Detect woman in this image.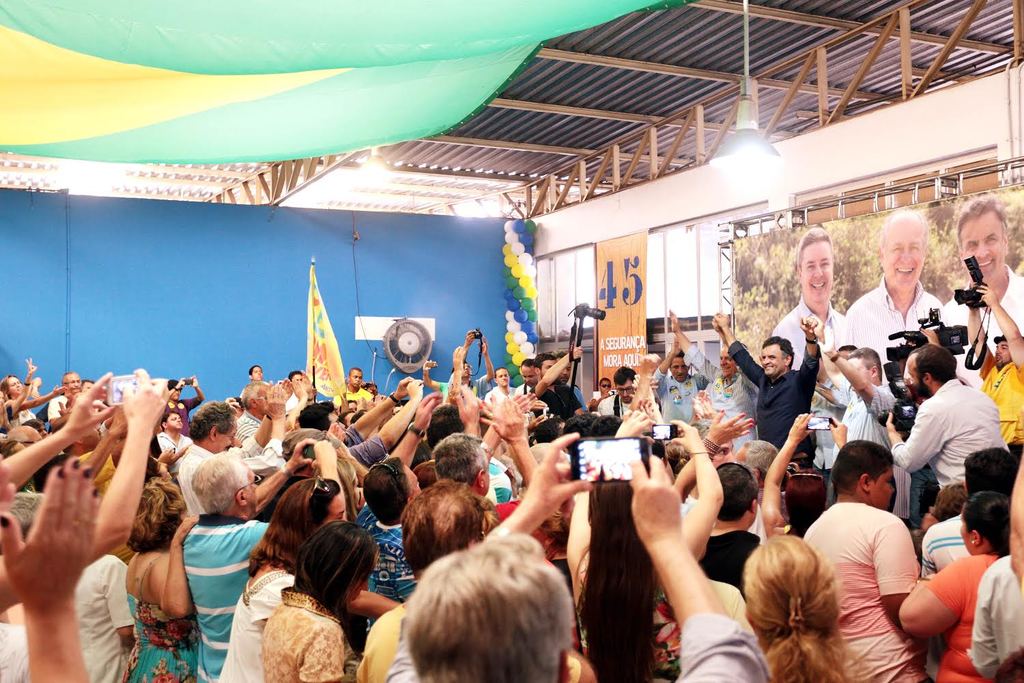
Detection: <region>900, 494, 1012, 682</region>.
